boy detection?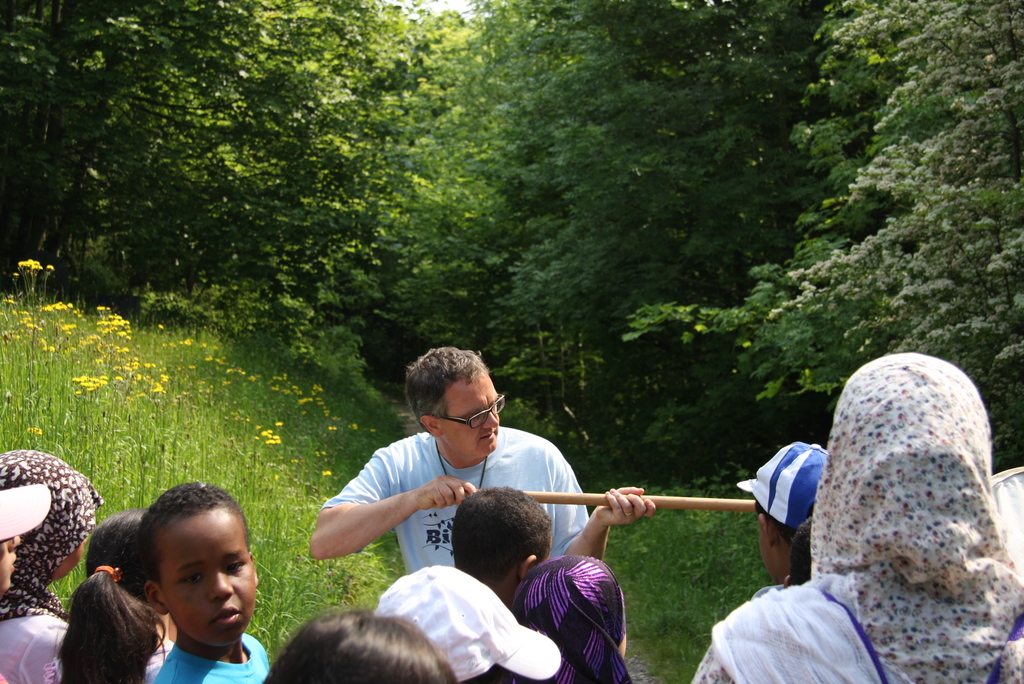
[x1=35, y1=480, x2=297, y2=683]
